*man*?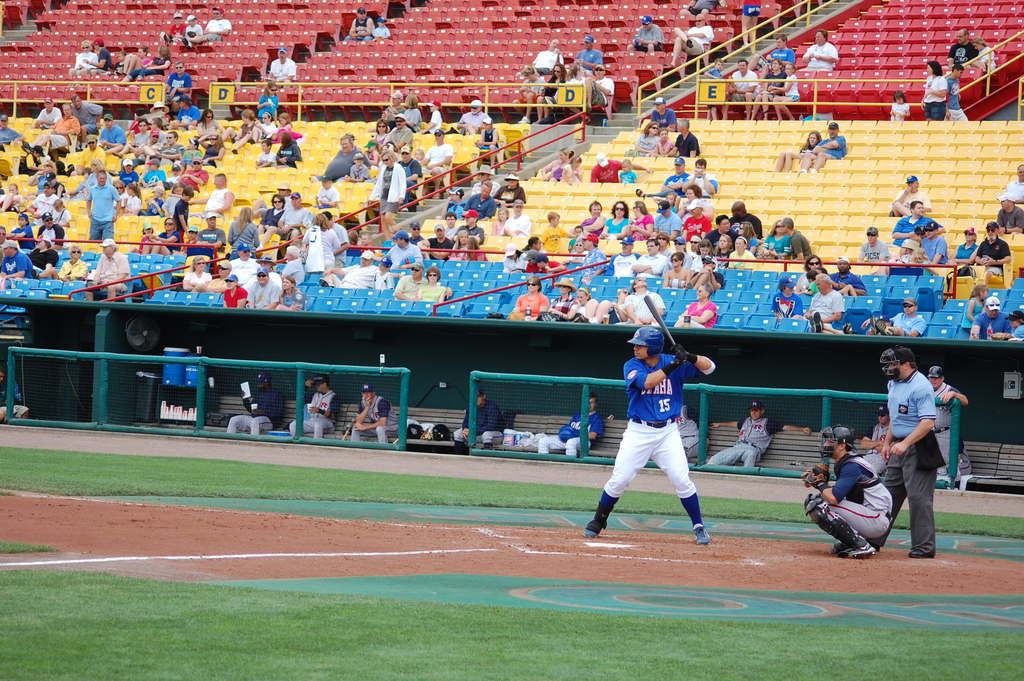
[left=392, top=265, right=426, bottom=302]
